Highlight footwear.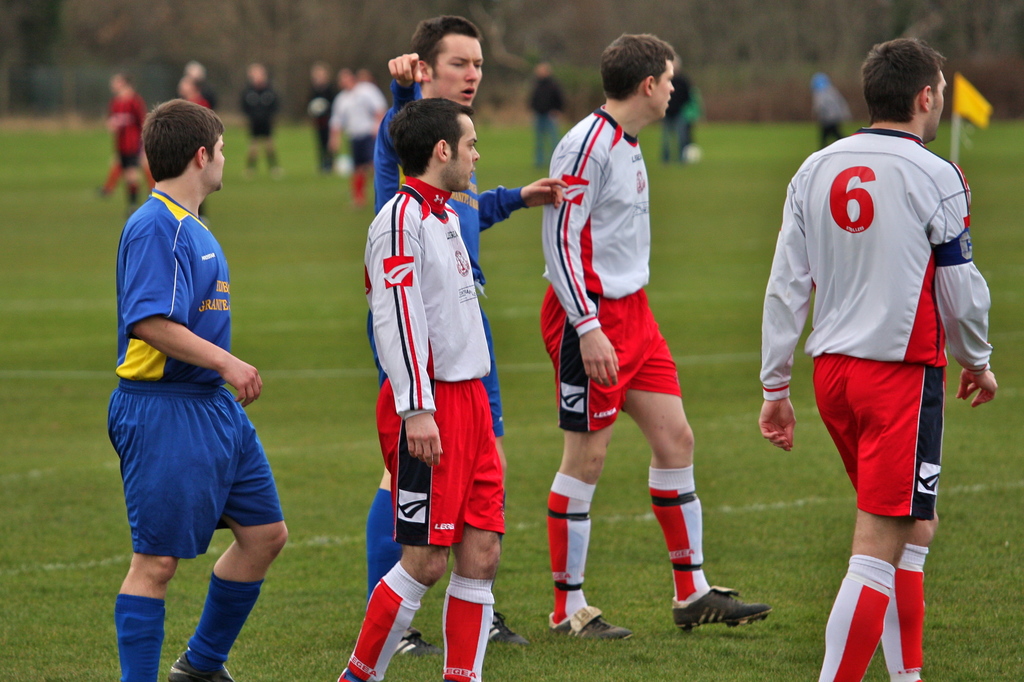
Highlighted region: [left=165, top=650, right=236, bottom=681].
